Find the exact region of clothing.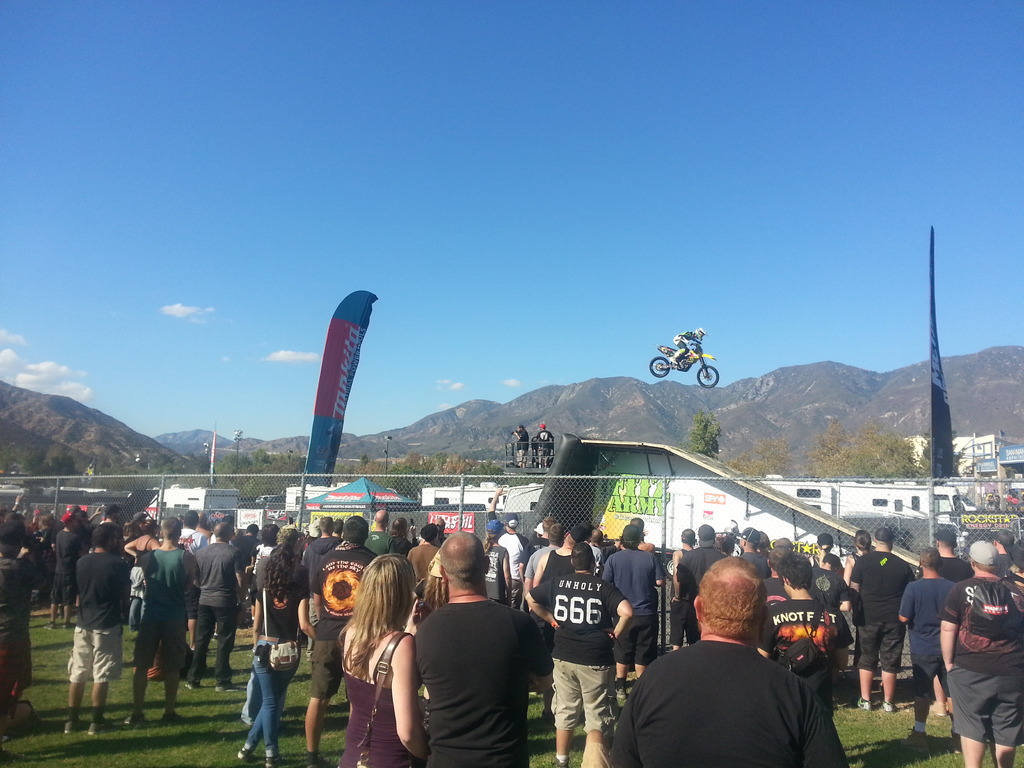
Exact region: <region>243, 547, 314, 740</region>.
